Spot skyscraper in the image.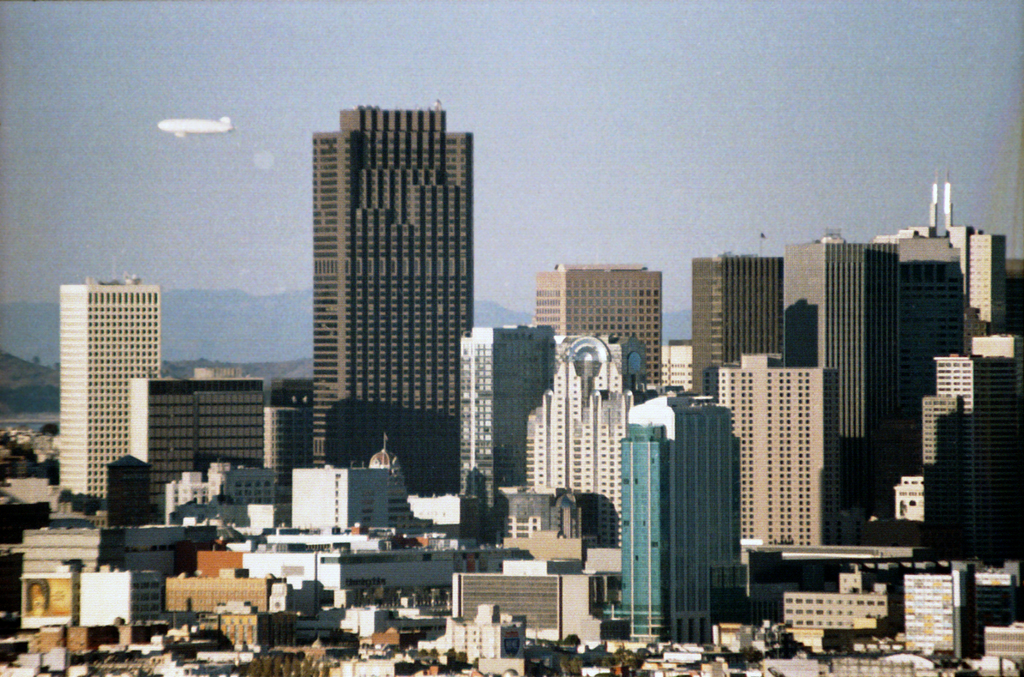
skyscraper found at pyautogui.locateOnScreen(273, 88, 490, 500).
